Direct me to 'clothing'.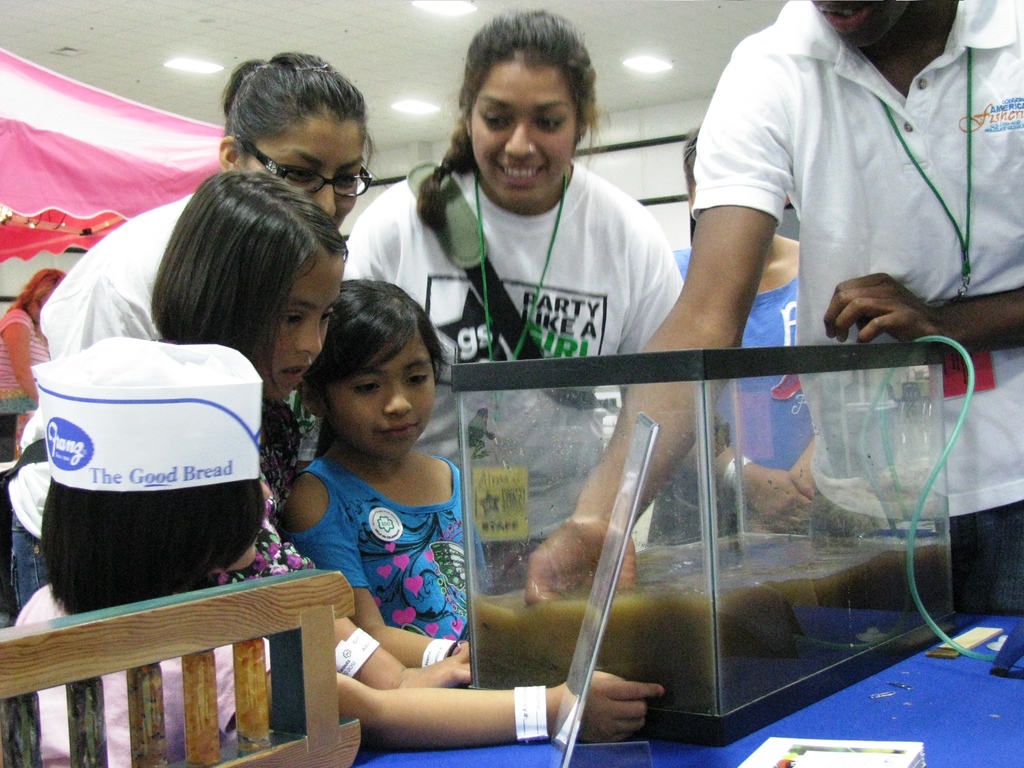
Direction: <bbox>10, 187, 200, 611</bbox>.
